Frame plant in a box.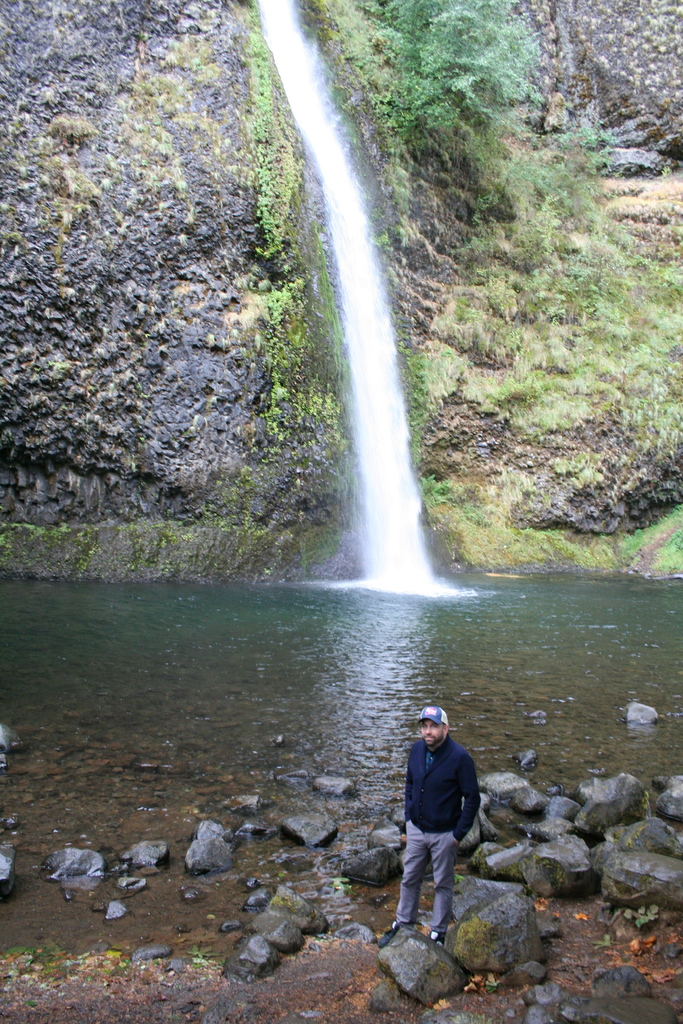
<region>368, 0, 545, 131</region>.
